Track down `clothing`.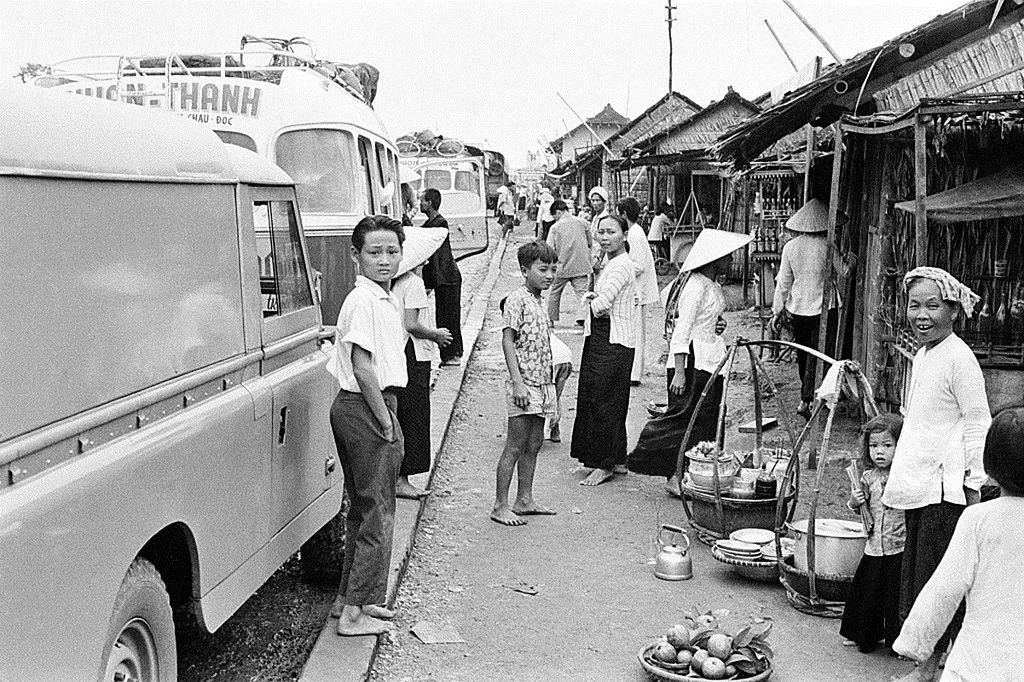
Tracked to 860:272:1012:633.
